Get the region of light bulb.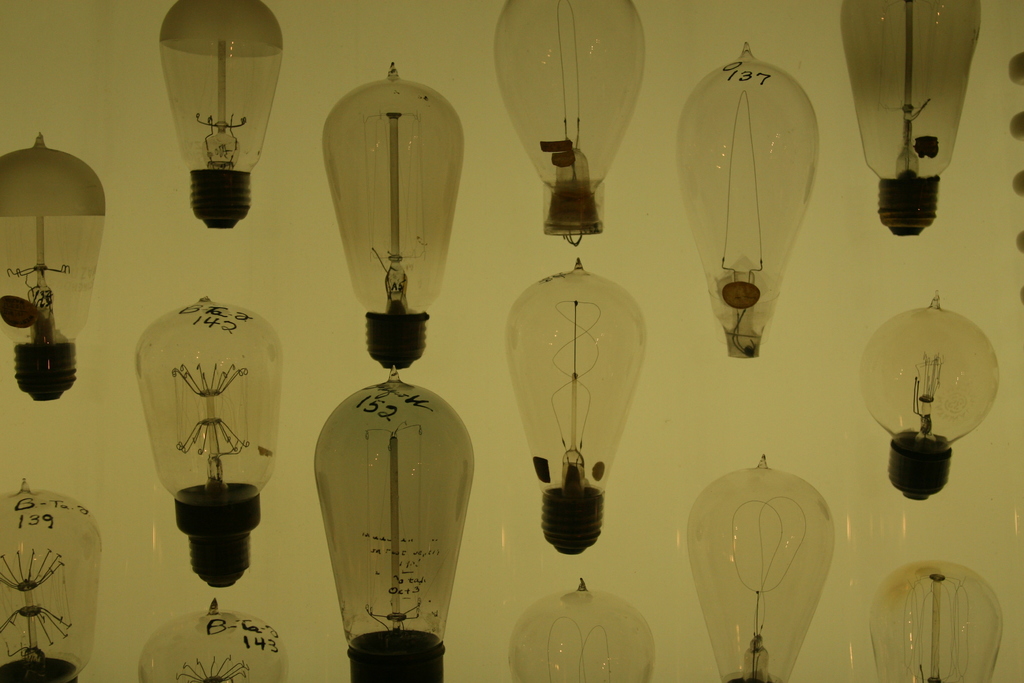
box(161, 0, 285, 229).
